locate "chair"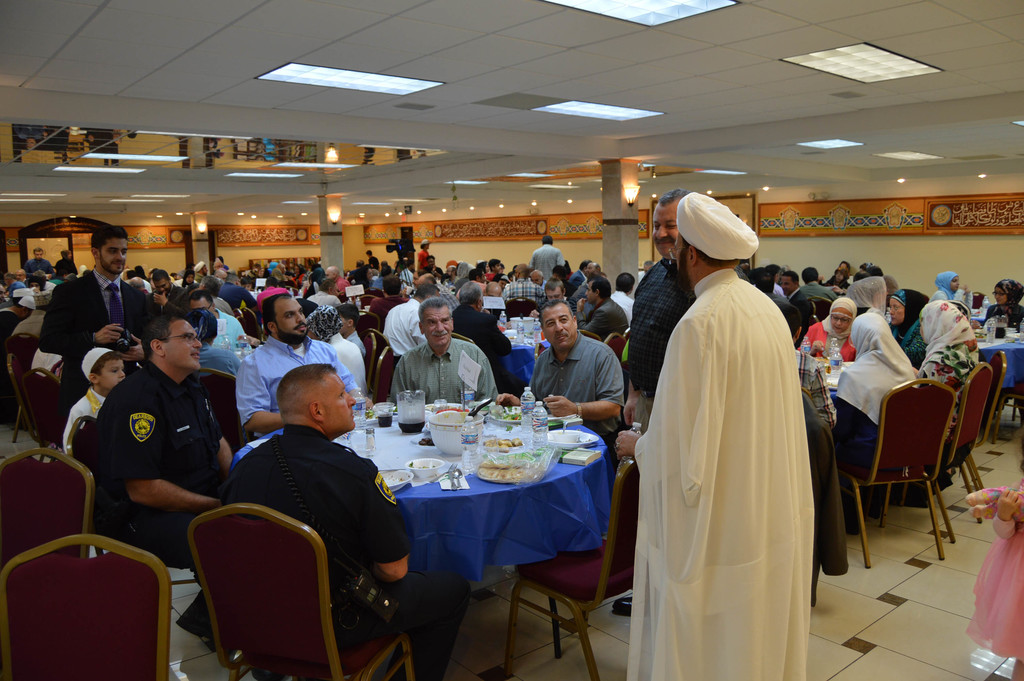
[x1=0, y1=306, x2=15, y2=349]
